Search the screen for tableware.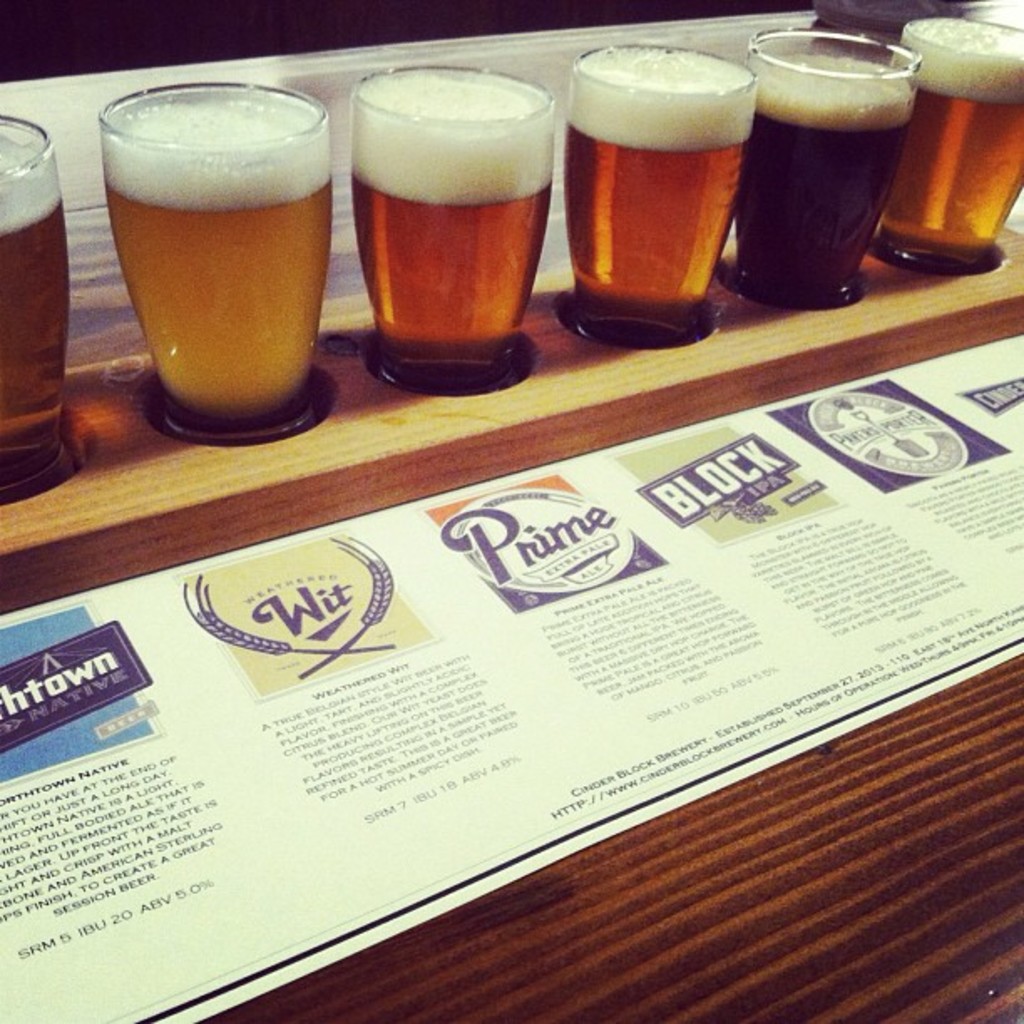
Found at 97,79,333,438.
